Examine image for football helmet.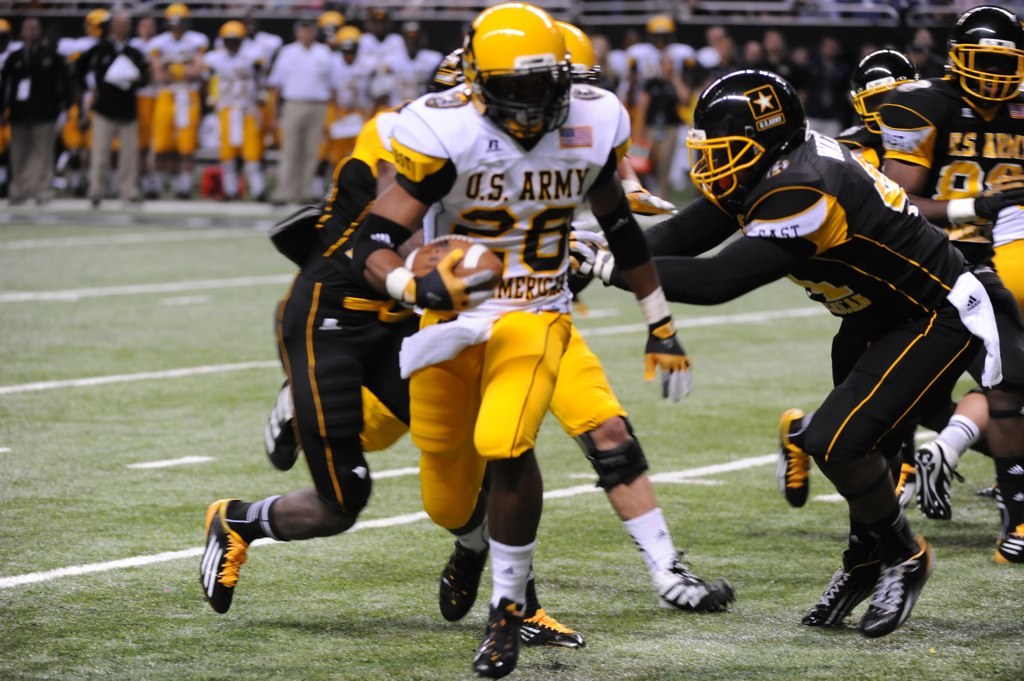
Examination result: pyautogui.locateOnScreen(166, 4, 194, 33).
